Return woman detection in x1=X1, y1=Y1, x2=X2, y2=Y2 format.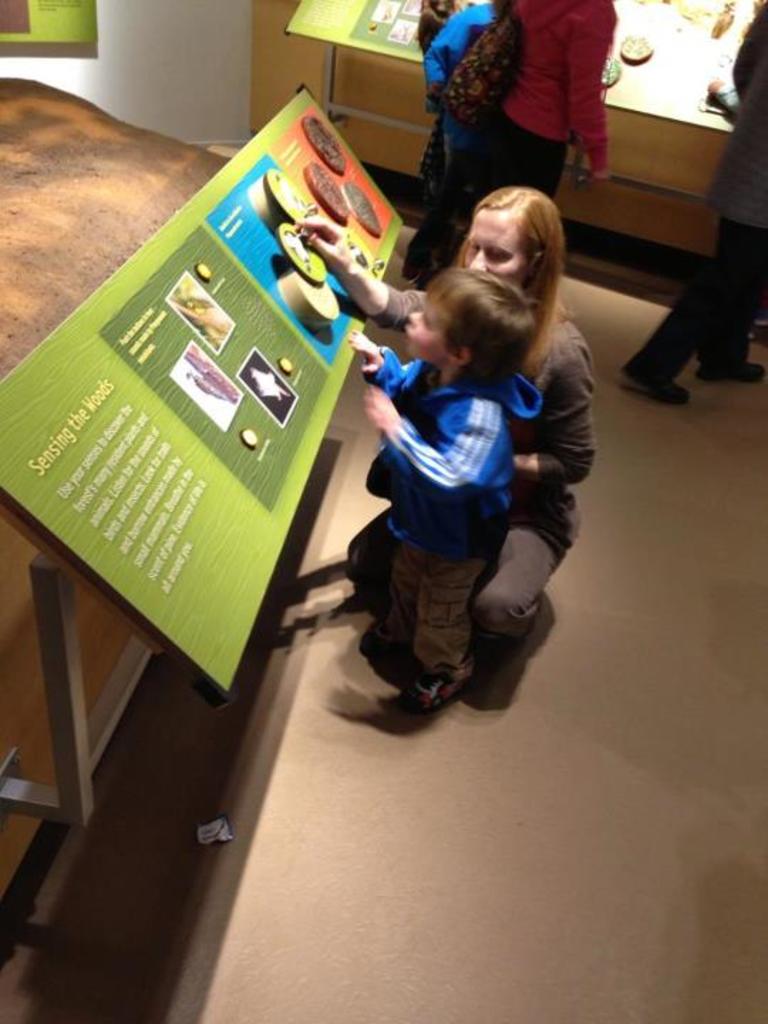
x1=466, y1=0, x2=617, y2=206.
